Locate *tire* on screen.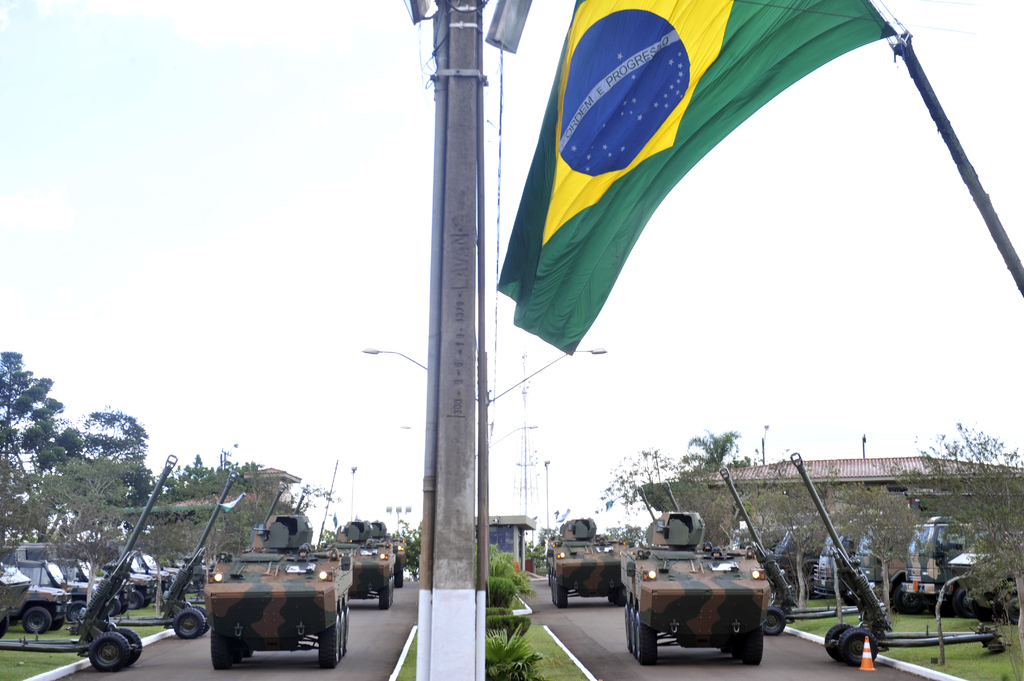
On screen at <region>844, 629, 877, 664</region>.
